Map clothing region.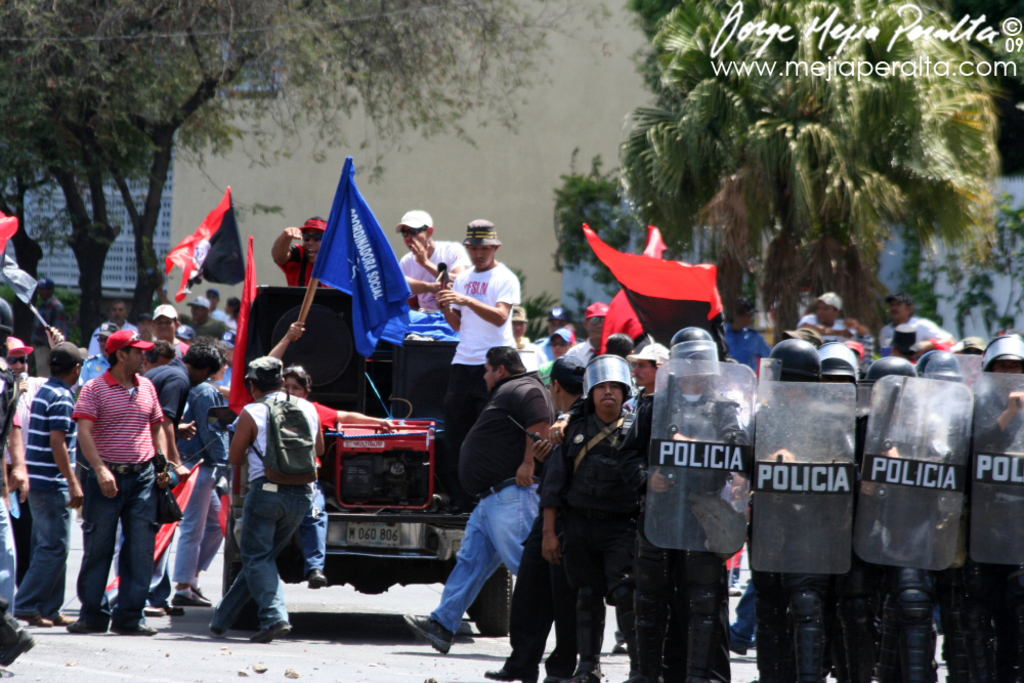
Mapped to BBox(877, 316, 951, 352).
